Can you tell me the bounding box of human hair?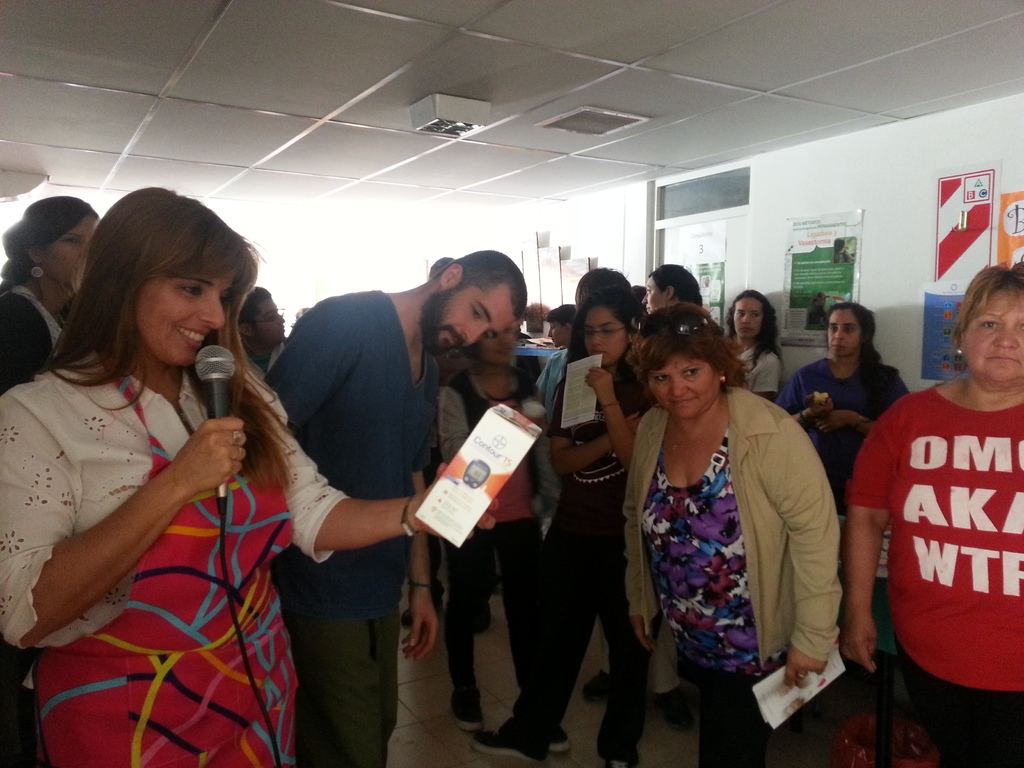
[left=724, top=288, right=781, bottom=362].
